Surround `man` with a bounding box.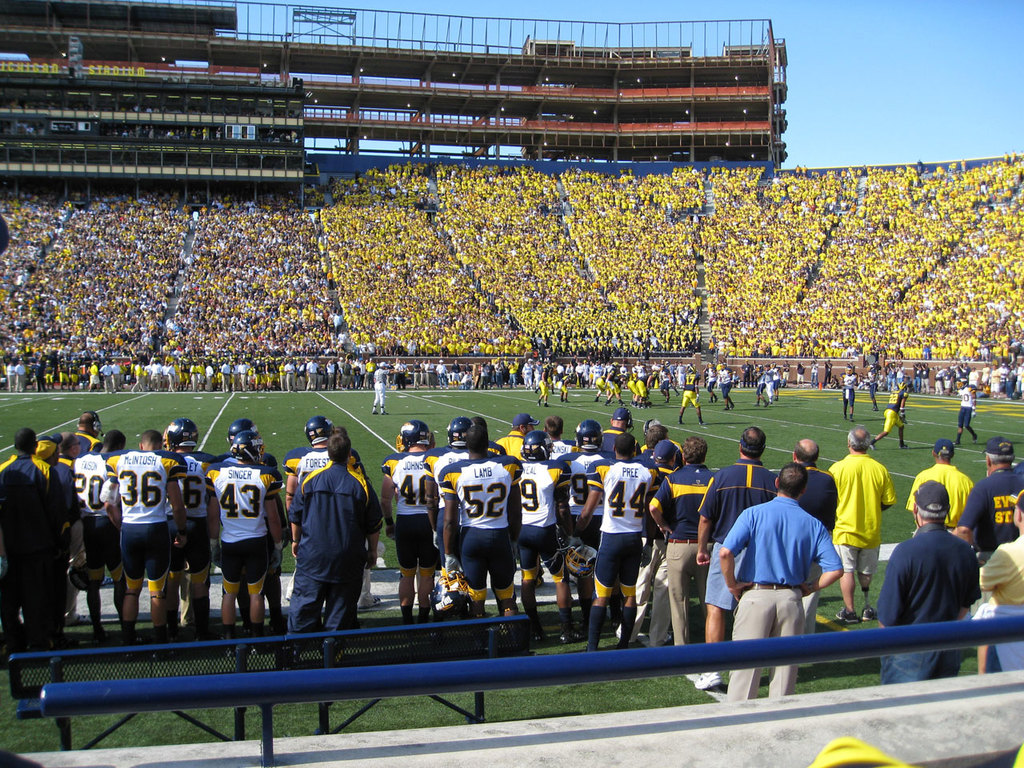
<bbox>280, 411, 334, 555</bbox>.
